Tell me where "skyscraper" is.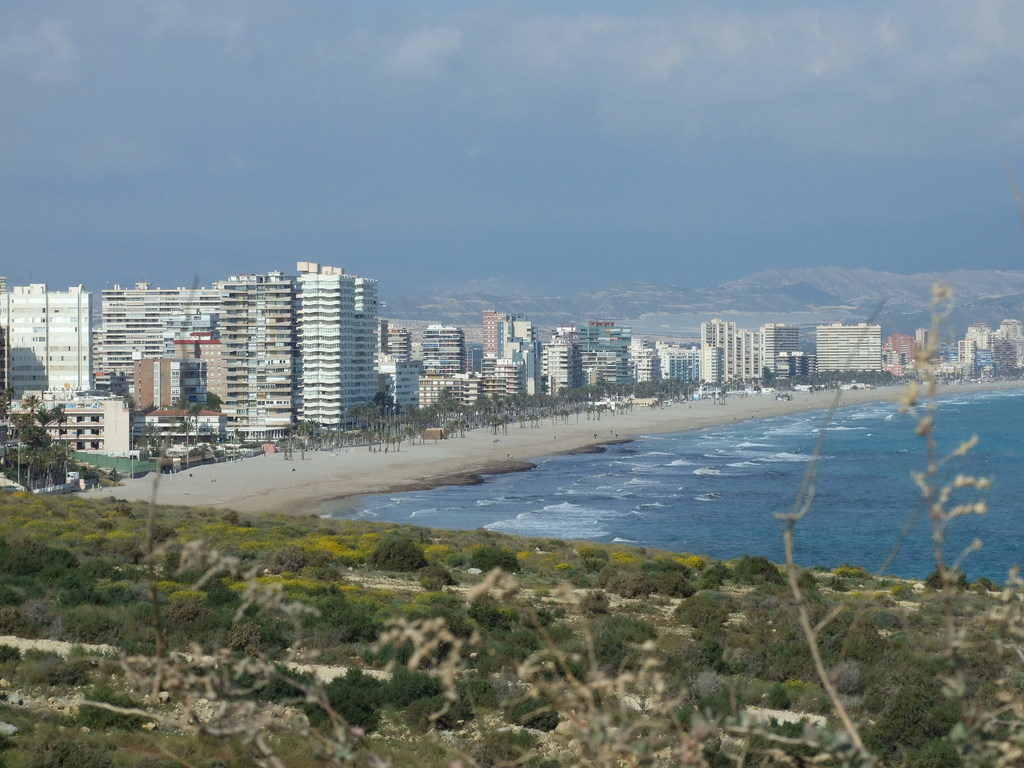
"skyscraper" is at box(537, 318, 579, 397).
